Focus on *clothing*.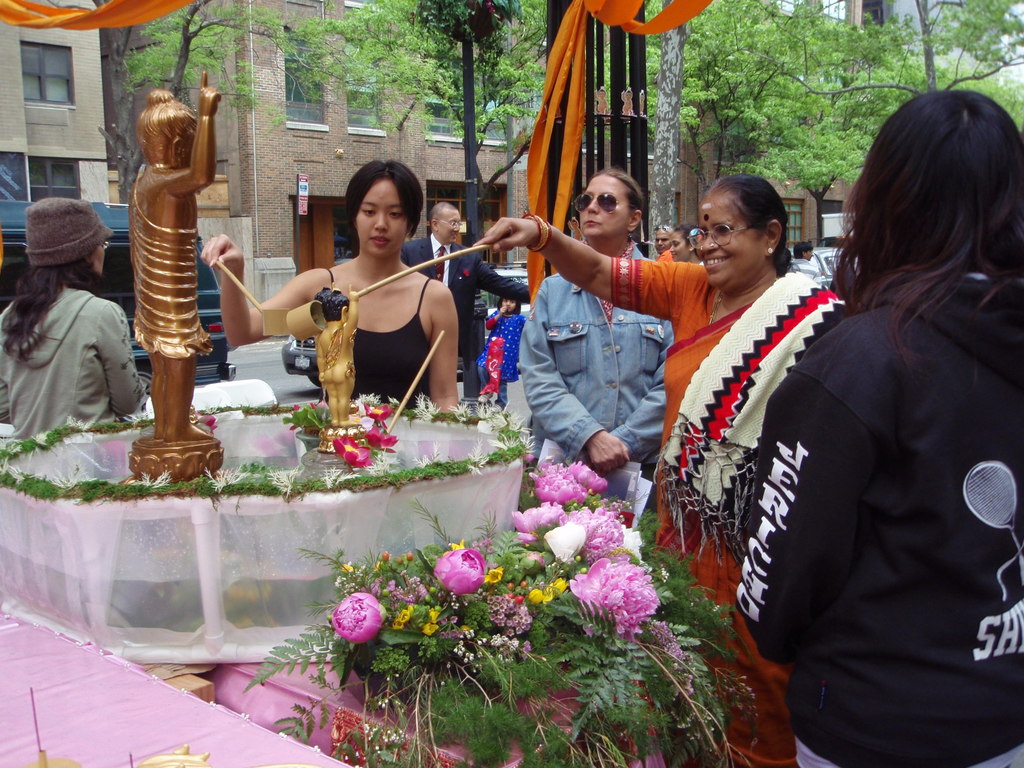
Focused at [725, 240, 1023, 765].
